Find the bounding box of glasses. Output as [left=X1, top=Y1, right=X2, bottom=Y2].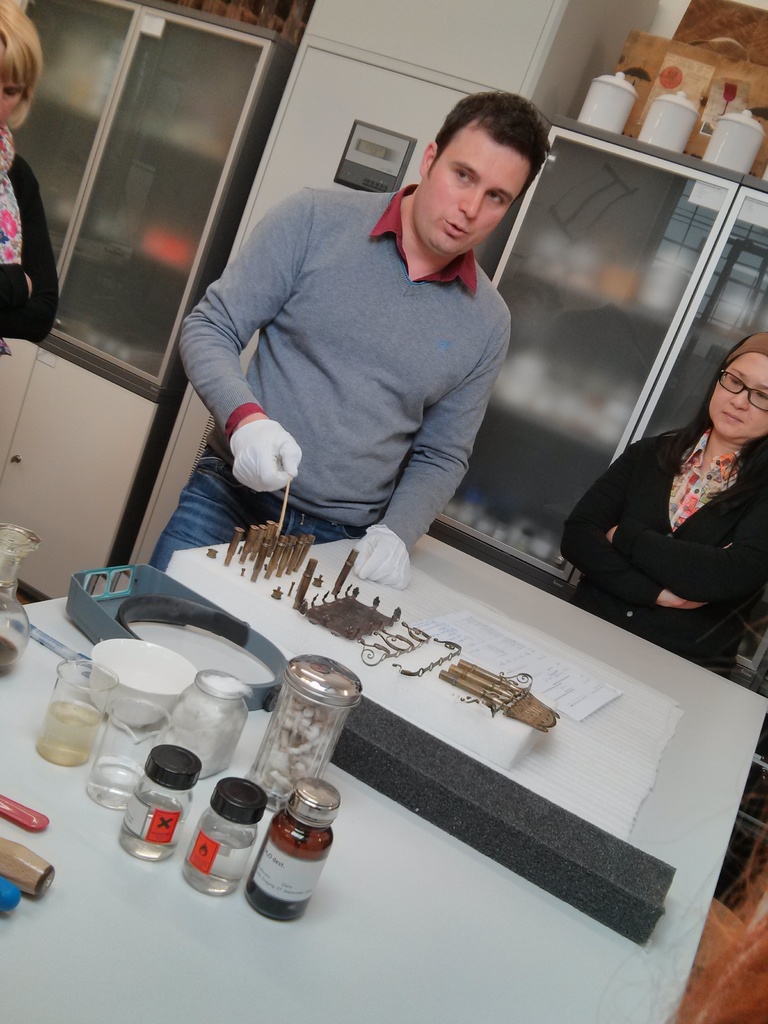
[left=716, top=371, right=767, bottom=413].
